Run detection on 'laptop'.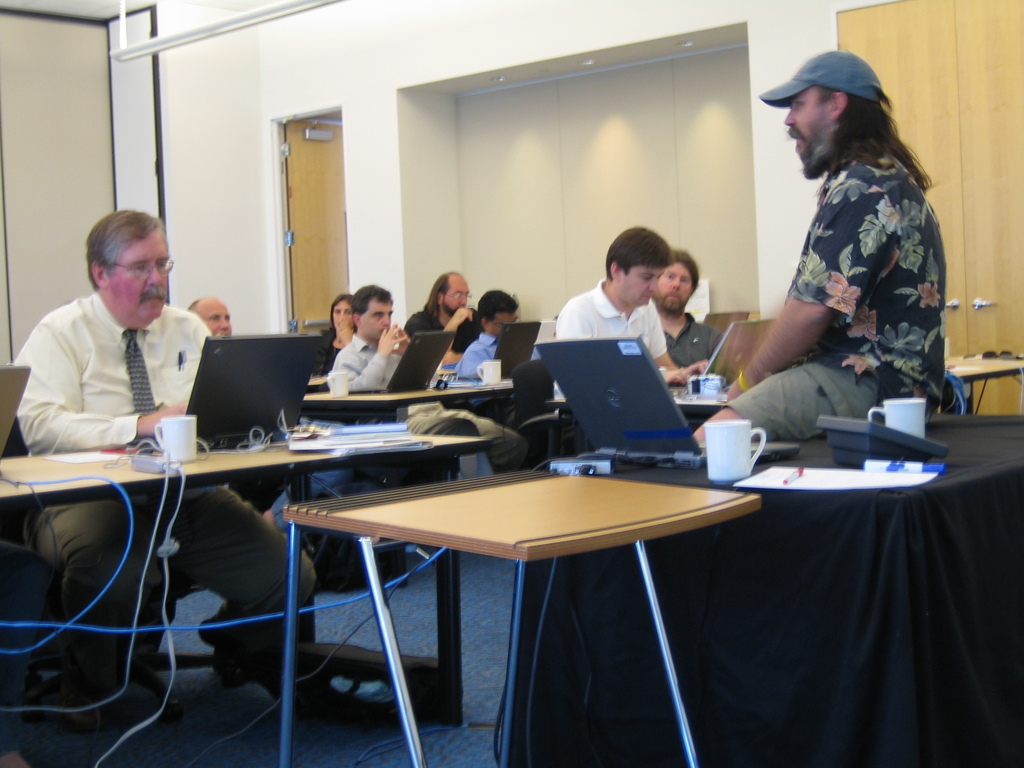
Result: x1=344, y1=332, x2=456, y2=396.
